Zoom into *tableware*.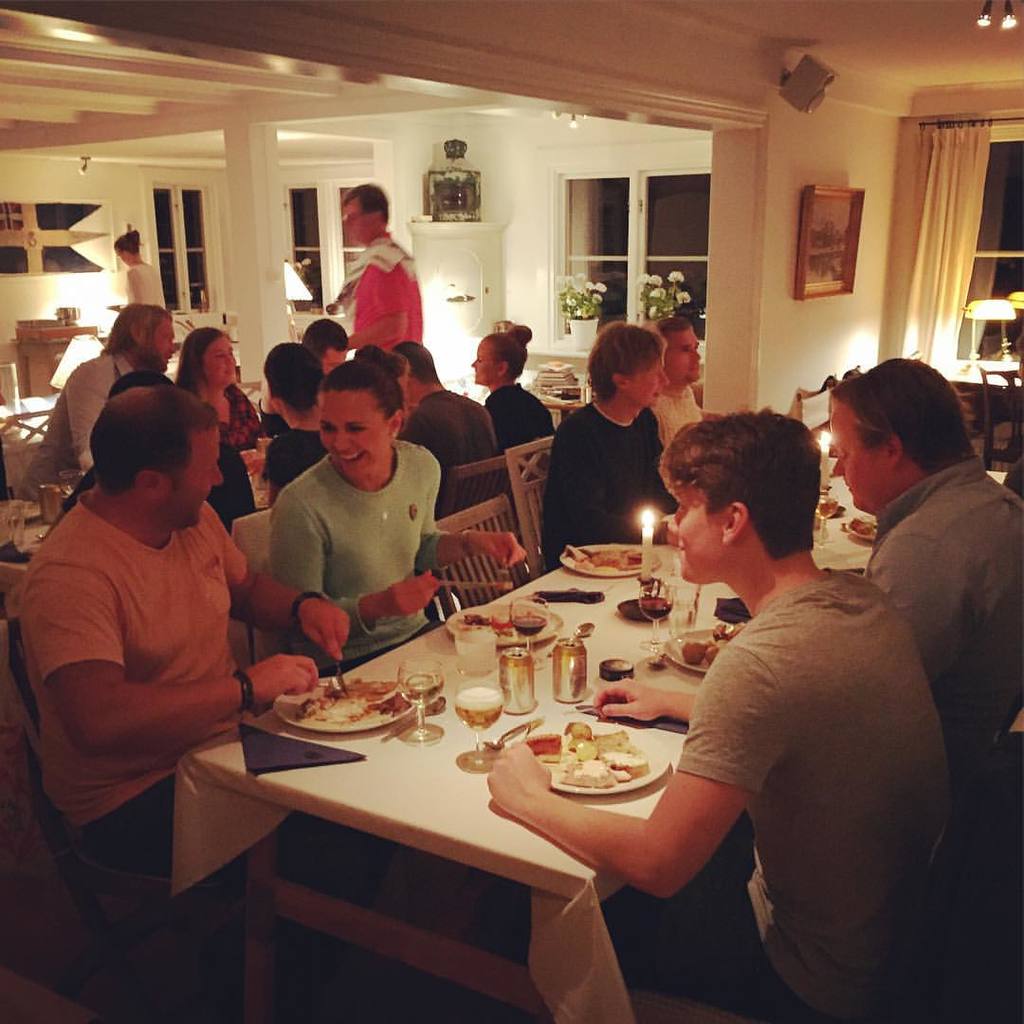
Zoom target: select_region(815, 487, 840, 542).
